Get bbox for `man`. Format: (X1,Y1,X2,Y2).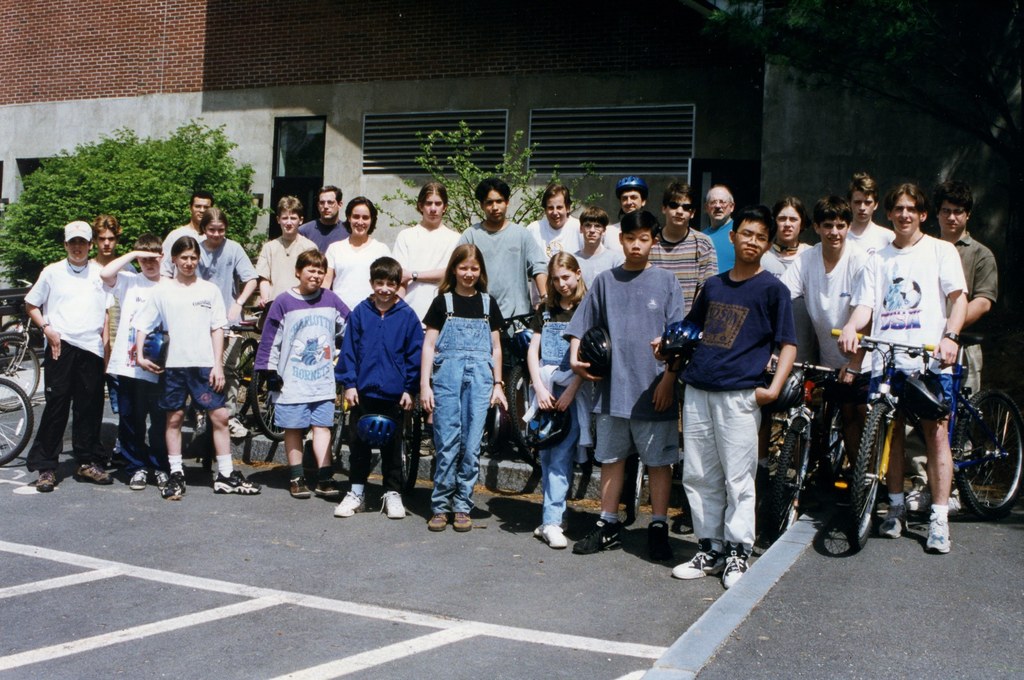
(460,177,547,352).
